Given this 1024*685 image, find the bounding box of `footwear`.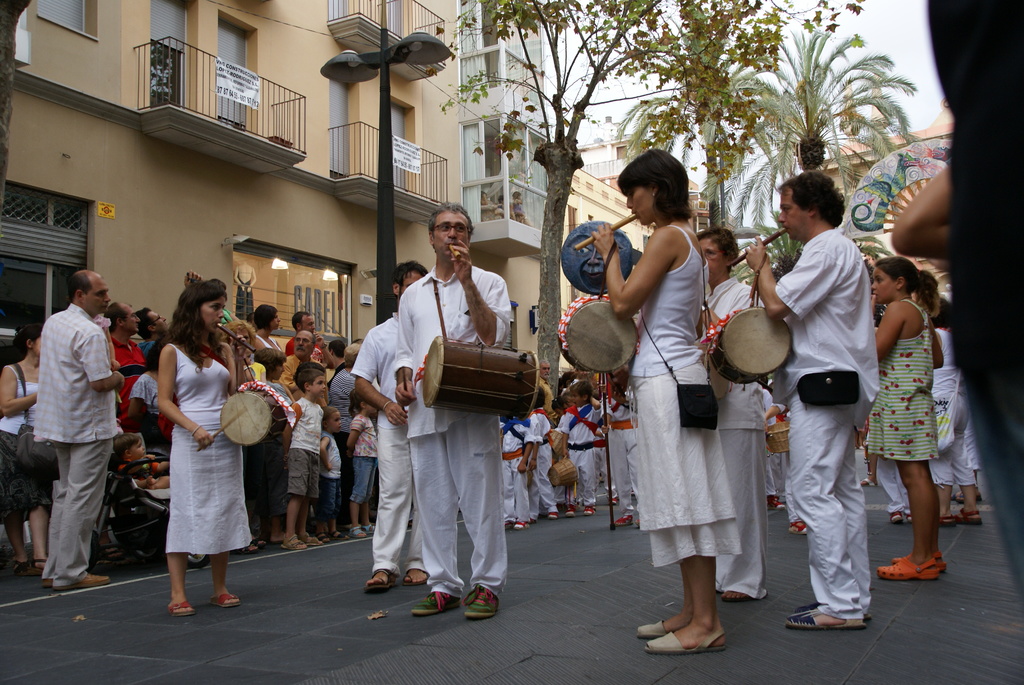
BBox(904, 512, 911, 520).
